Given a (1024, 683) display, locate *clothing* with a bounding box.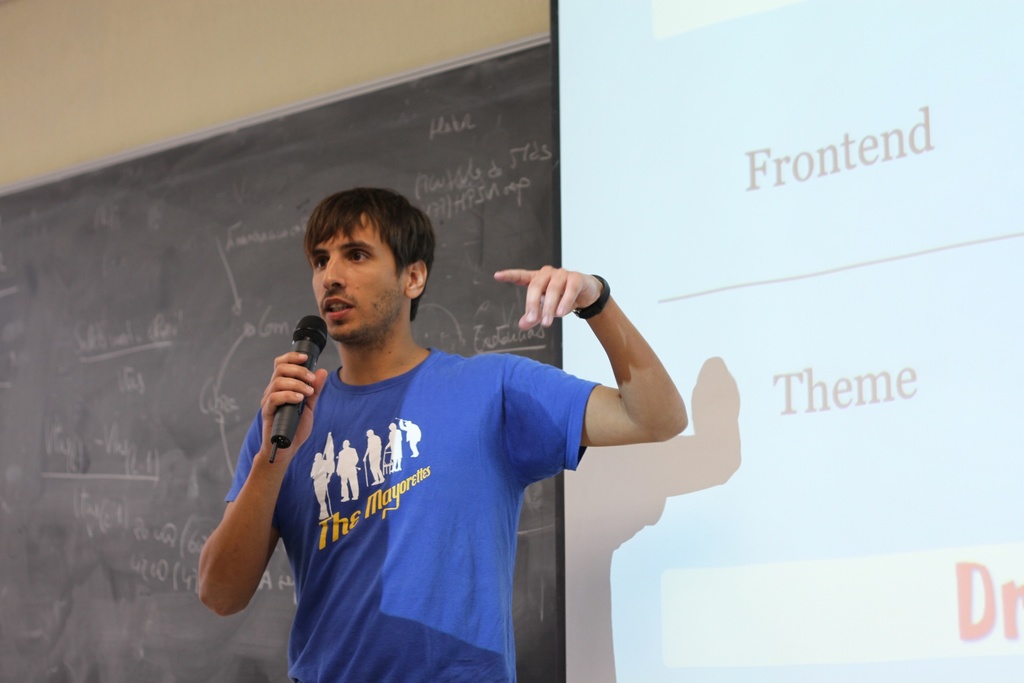
Located: locate(218, 306, 622, 659).
